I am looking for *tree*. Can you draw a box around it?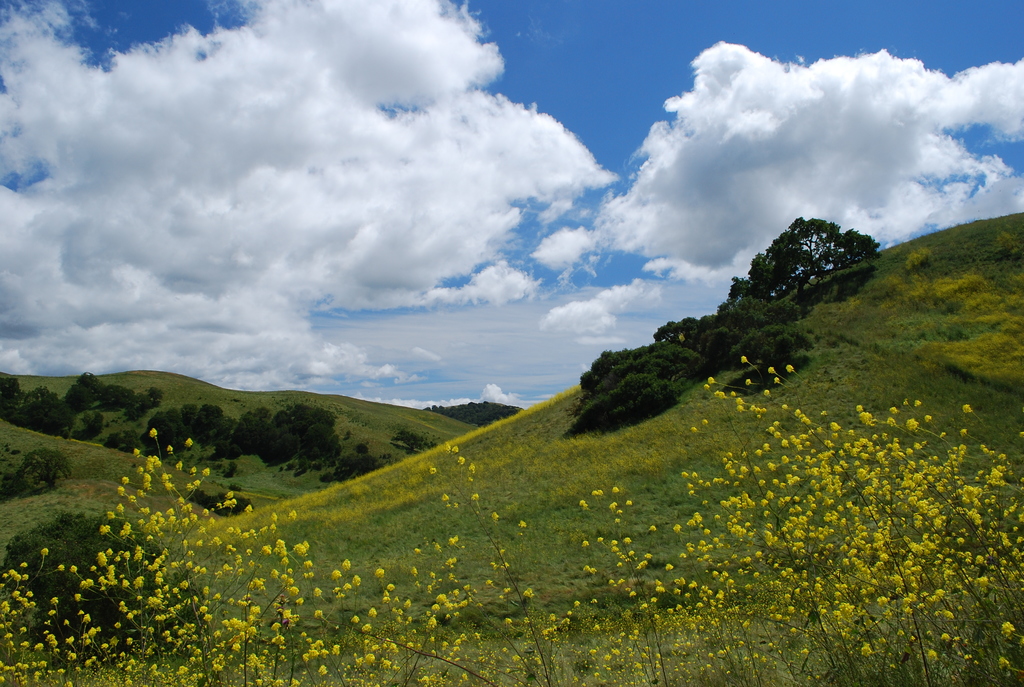
Sure, the bounding box is x1=18, y1=502, x2=183, y2=658.
